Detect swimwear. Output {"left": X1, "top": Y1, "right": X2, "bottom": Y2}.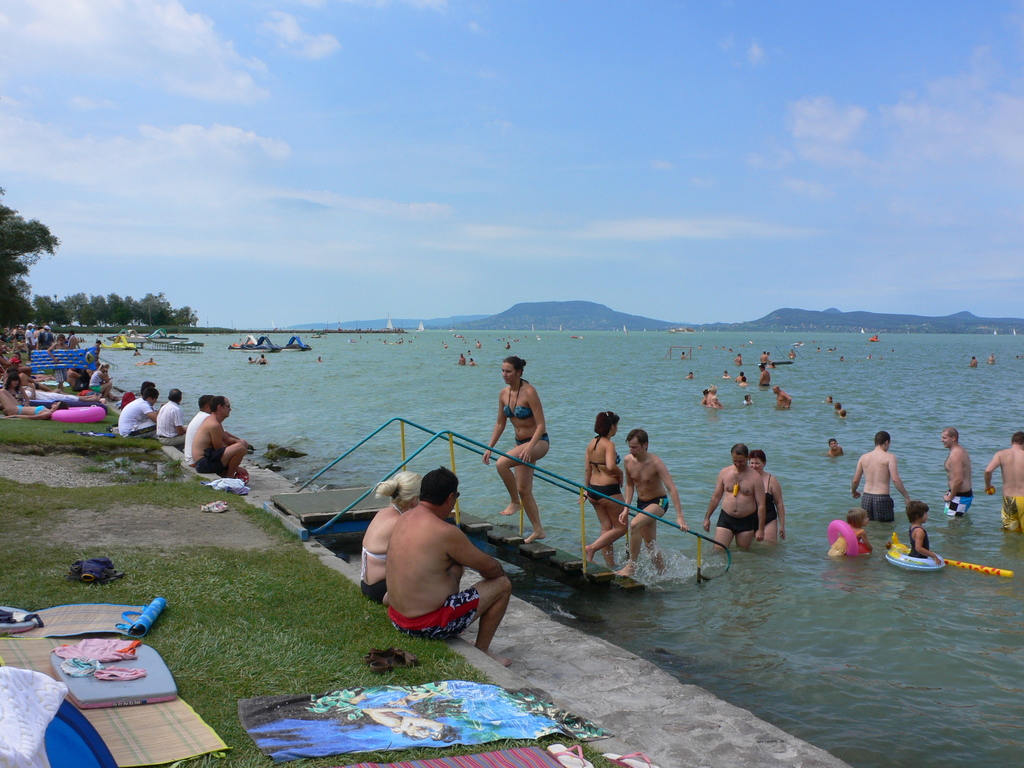
{"left": 386, "top": 590, "right": 480, "bottom": 645}.
